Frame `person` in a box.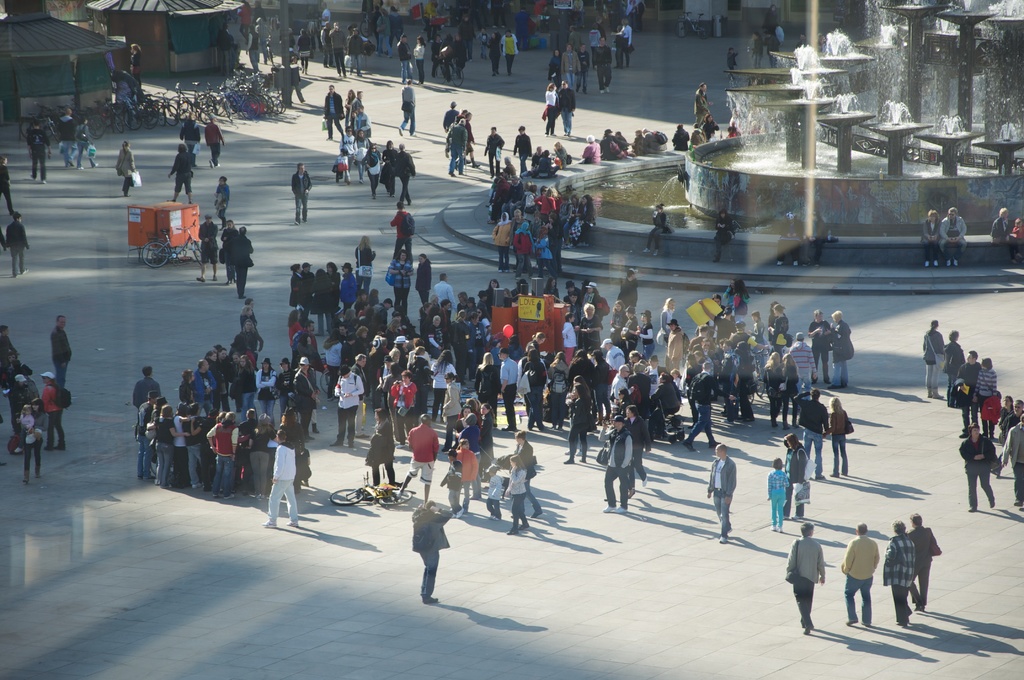
{"left": 611, "top": 25, "right": 623, "bottom": 67}.
